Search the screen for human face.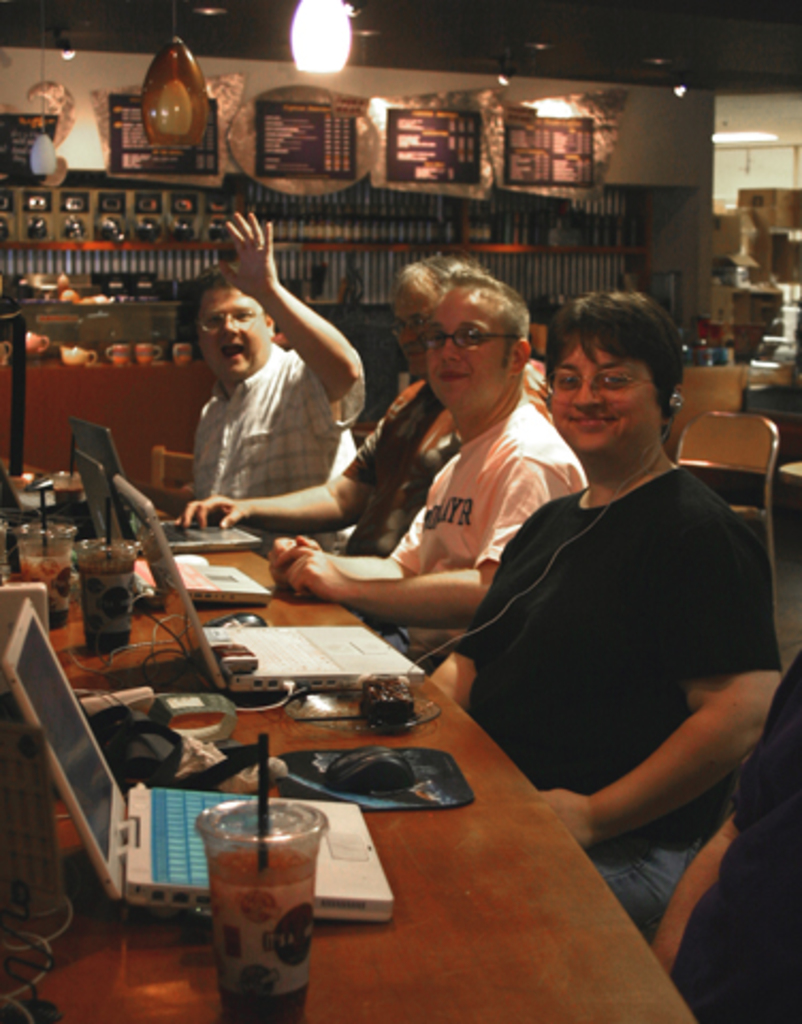
Found at region(548, 324, 657, 459).
